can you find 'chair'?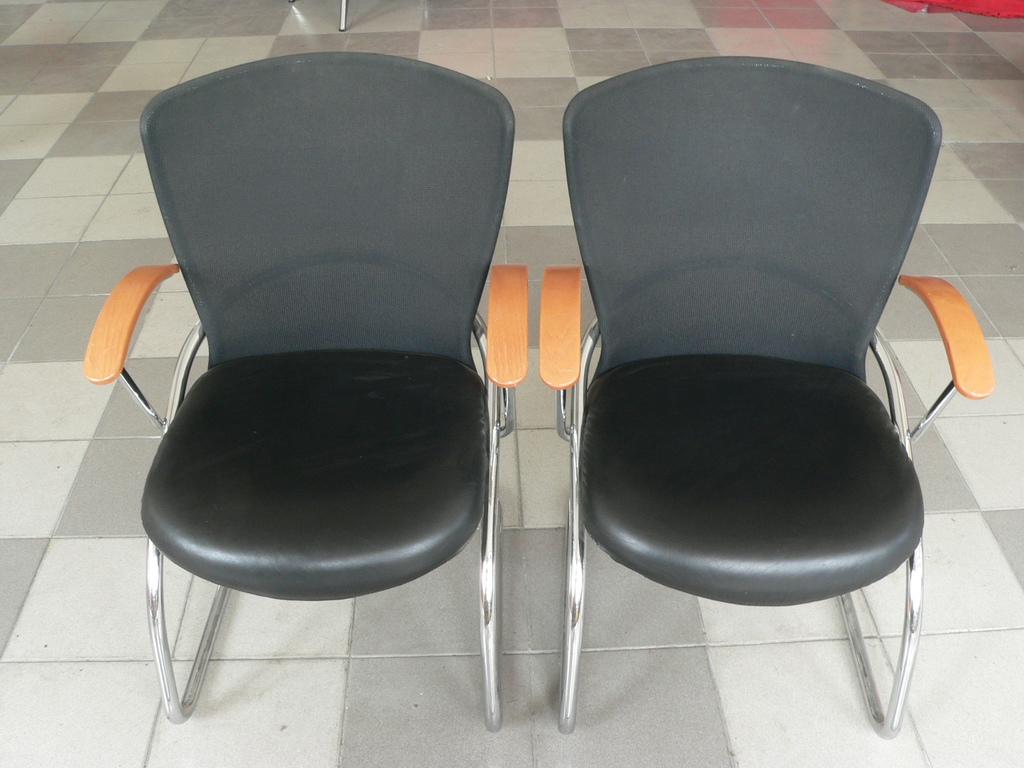
Yes, bounding box: 84/50/529/735.
